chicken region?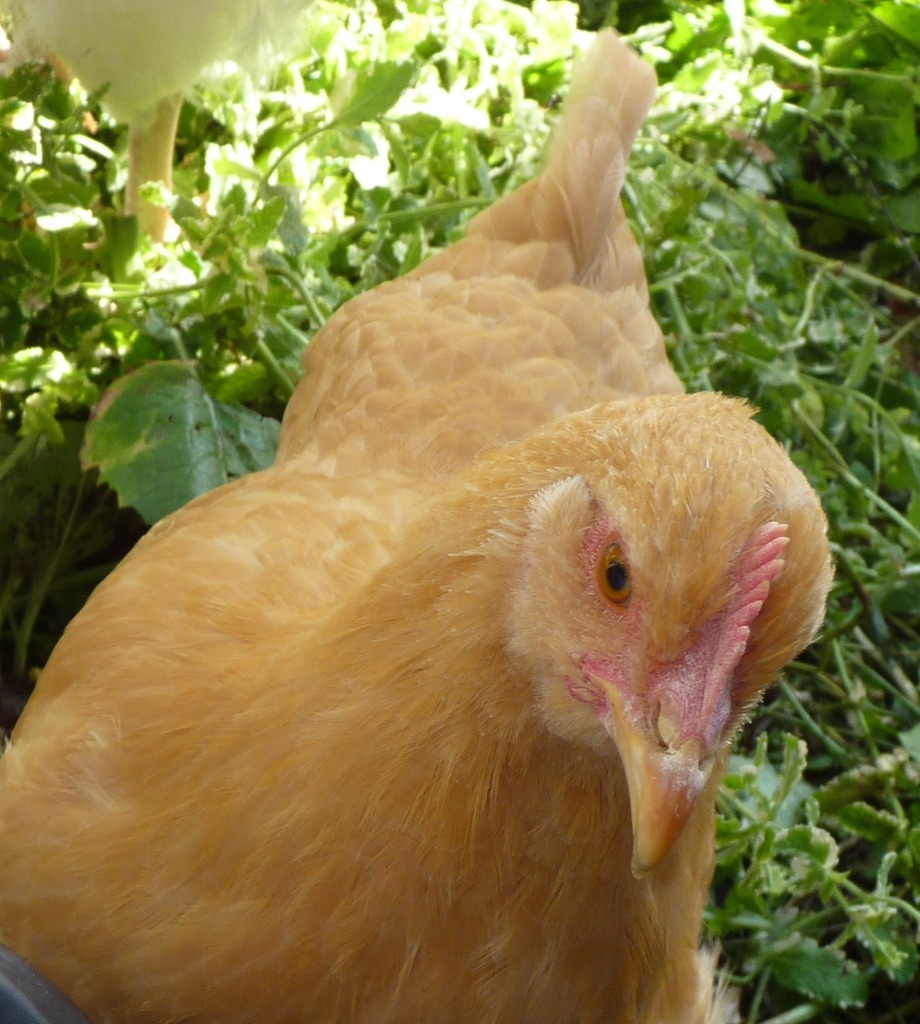
rect(0, 147, 860, 982)
